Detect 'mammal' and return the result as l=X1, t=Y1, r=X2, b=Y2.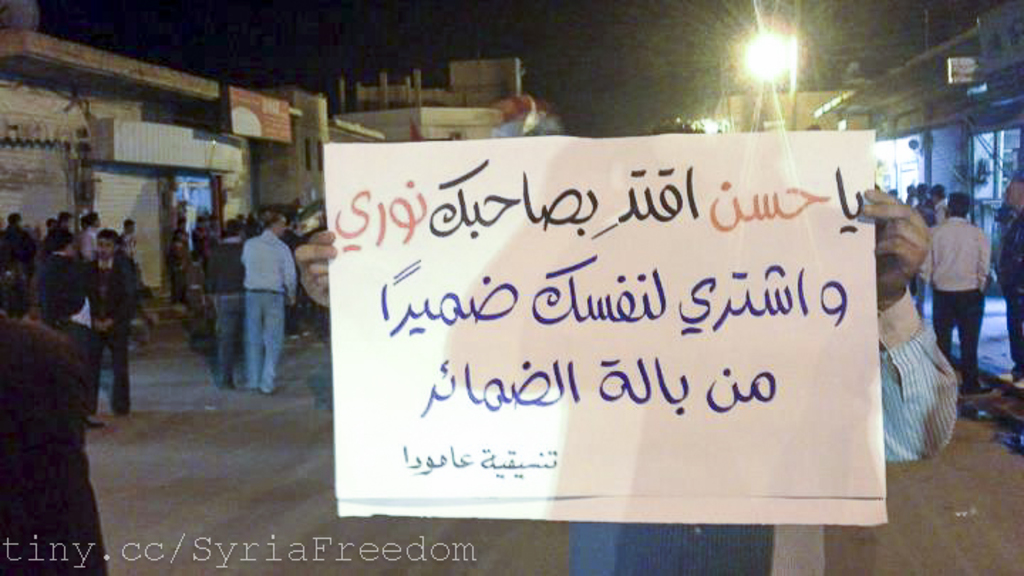
l=33, t=249, r=102, b=394.
